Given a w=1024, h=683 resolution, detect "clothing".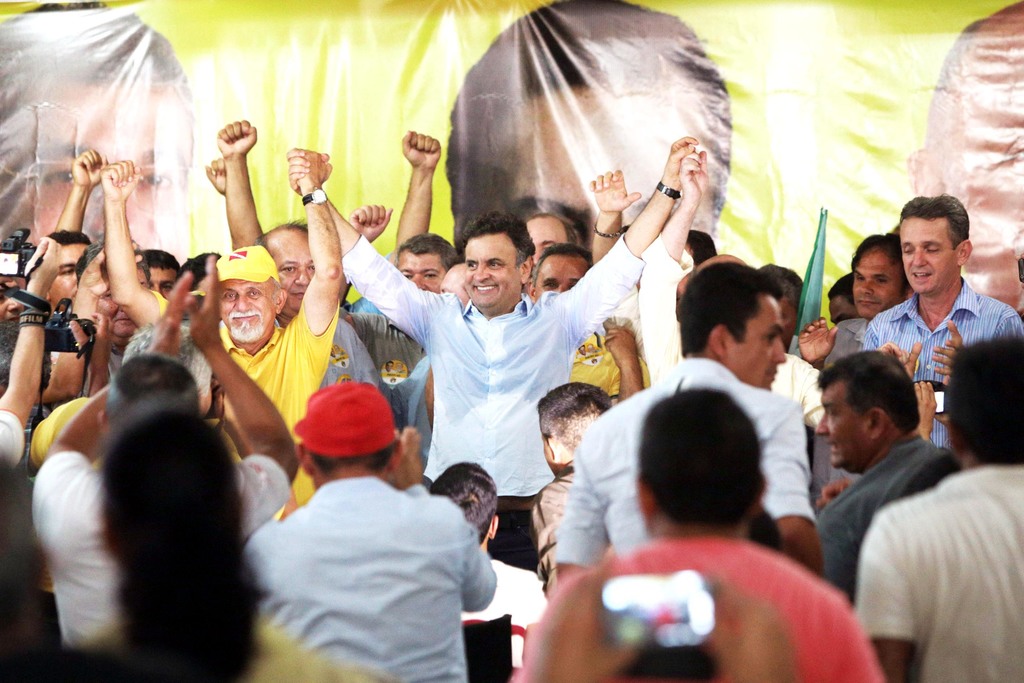
left=342, top=227, right=625, bottom=680.
